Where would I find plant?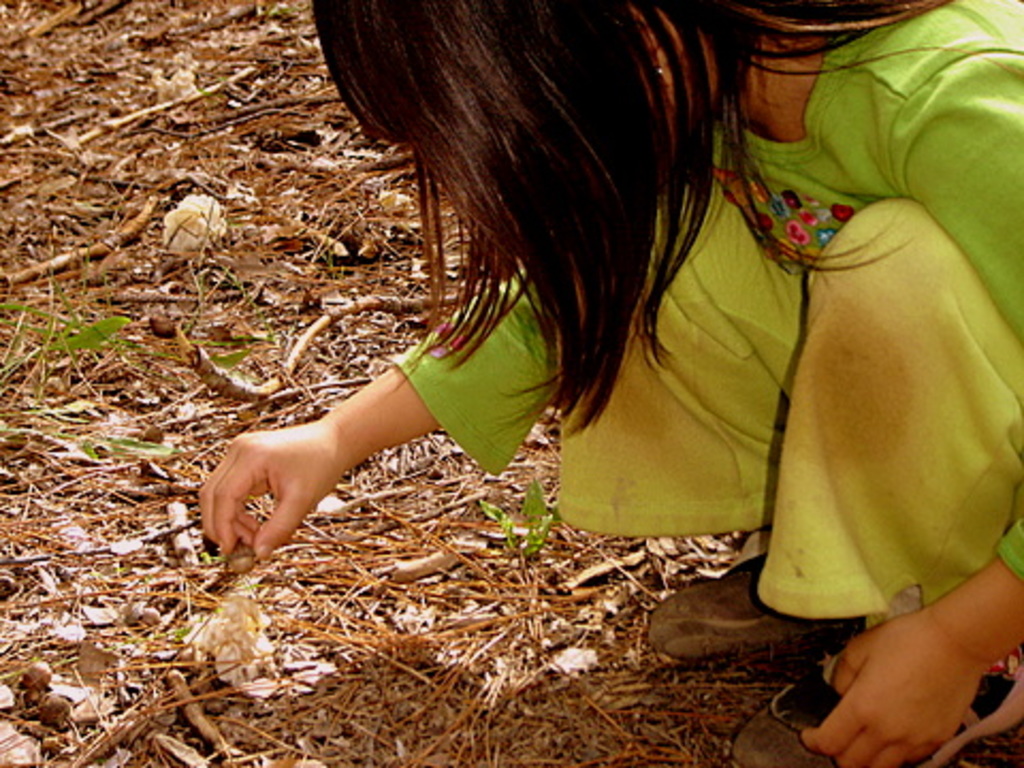
At <region>0, 275, 134, 407</region>.
